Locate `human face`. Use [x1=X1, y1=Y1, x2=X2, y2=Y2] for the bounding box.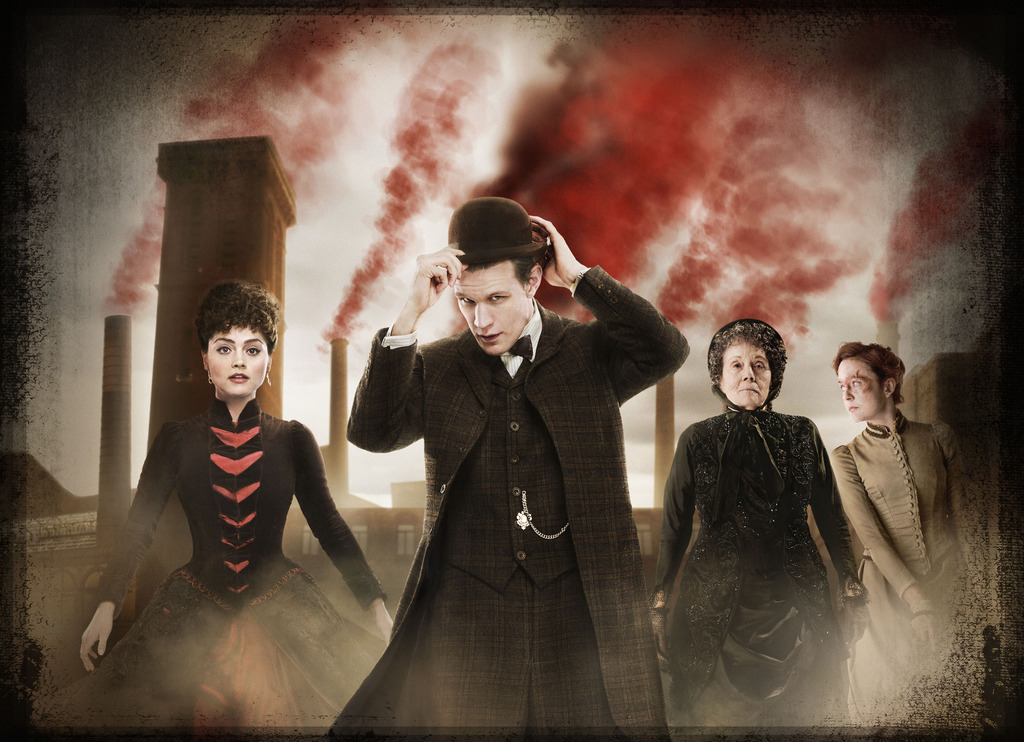
[x1=205, y1=321, x2=271, y2=400].
